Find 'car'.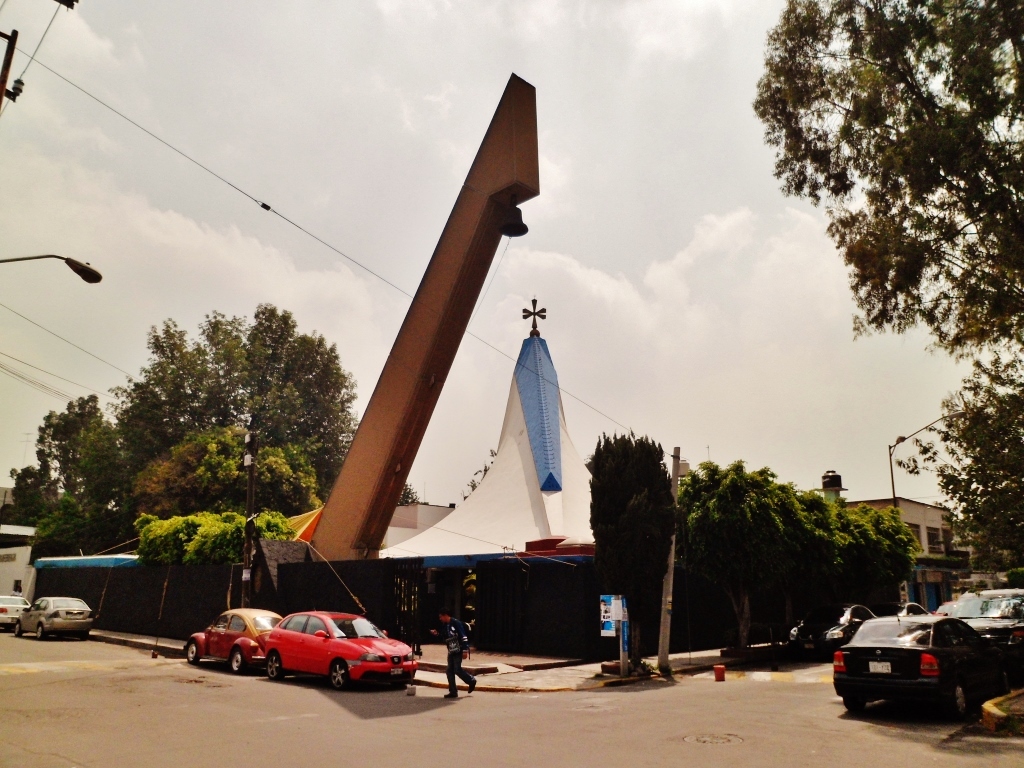
<region>948, 587, 1023, 677</region>.
